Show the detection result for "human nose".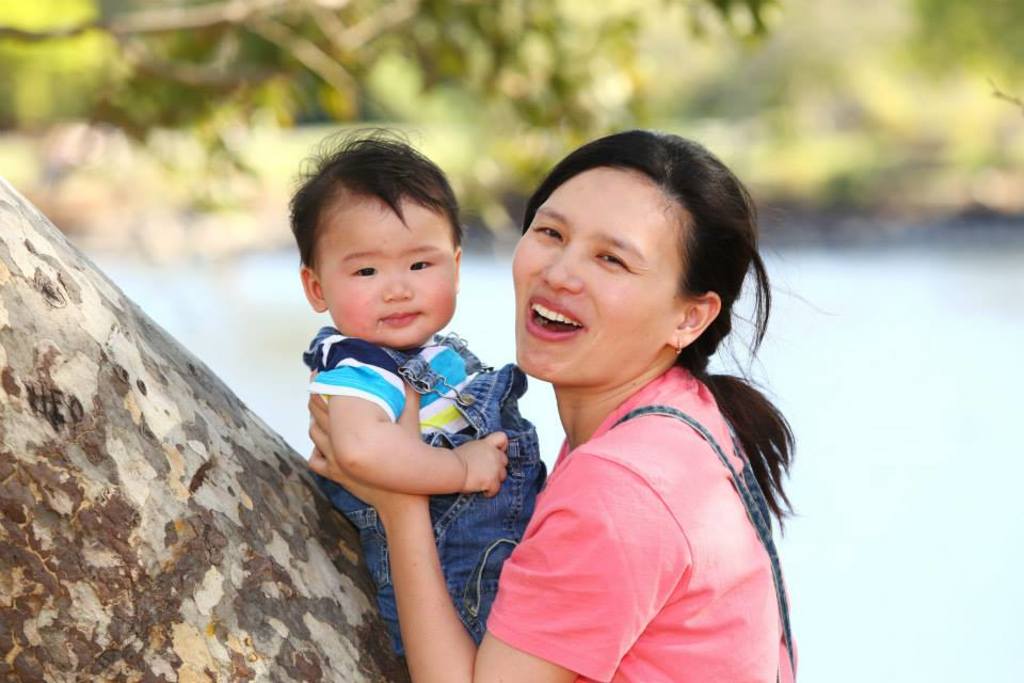
383,267,409,300.
